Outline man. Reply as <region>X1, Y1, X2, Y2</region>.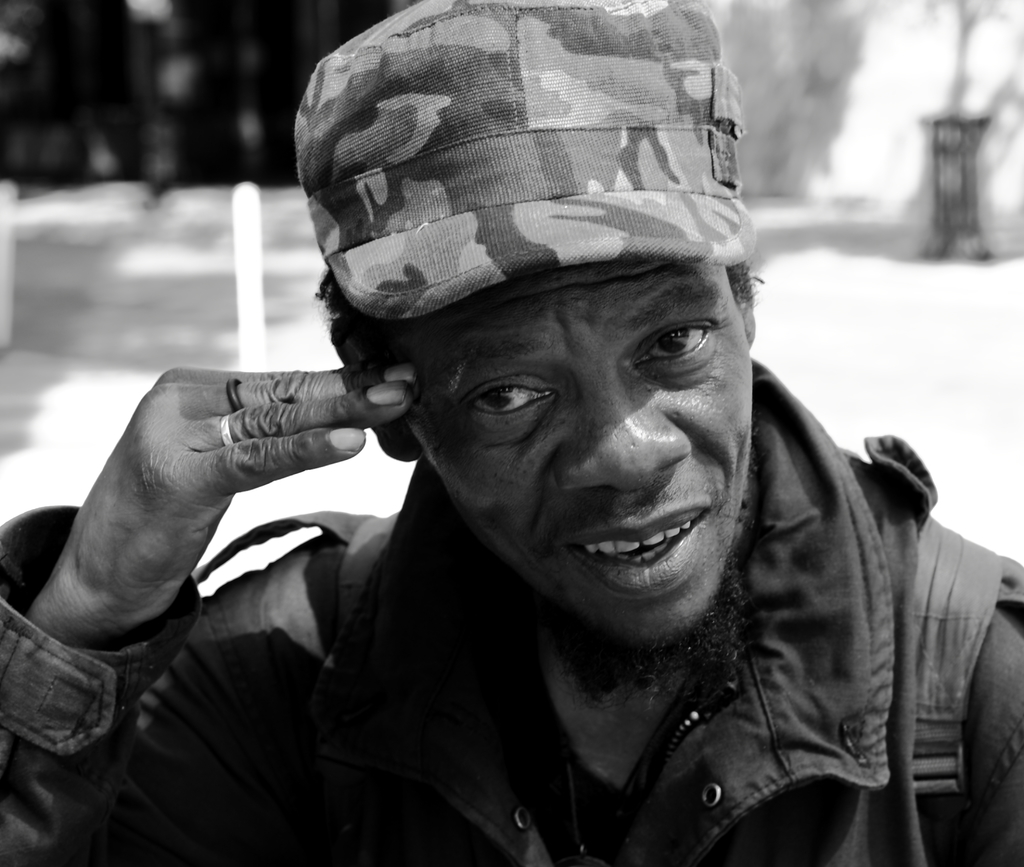
<region>0, 2, 1023, 866</region>.
